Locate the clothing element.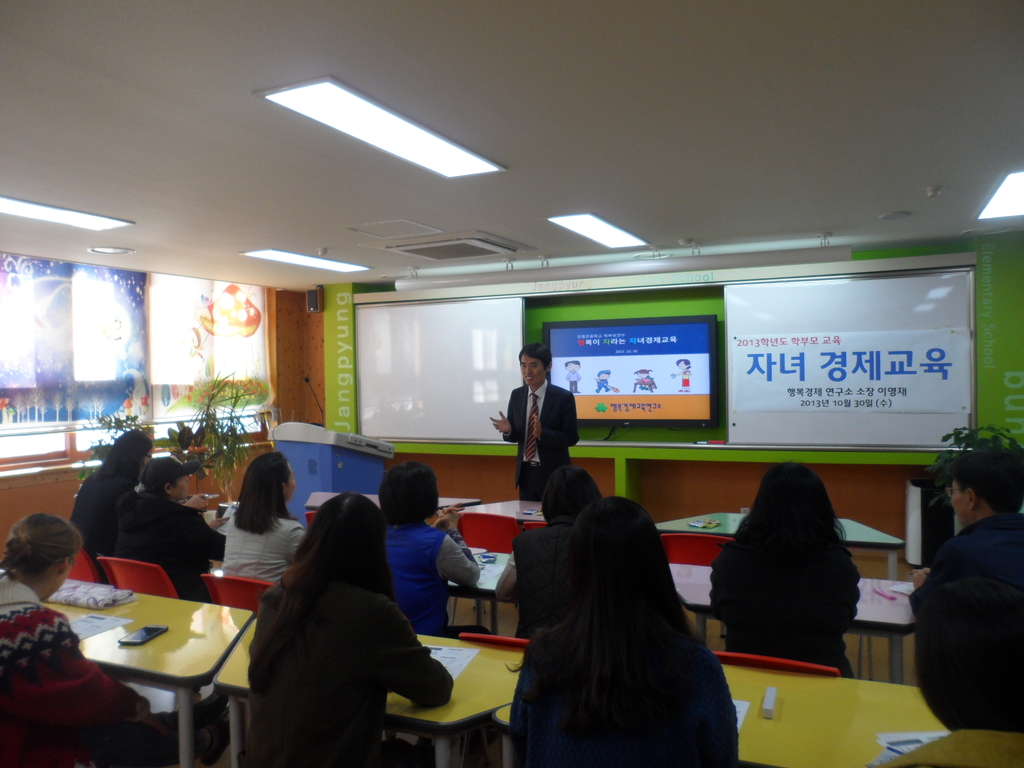
Element bbox: region(919, 504, 1023, 725).
